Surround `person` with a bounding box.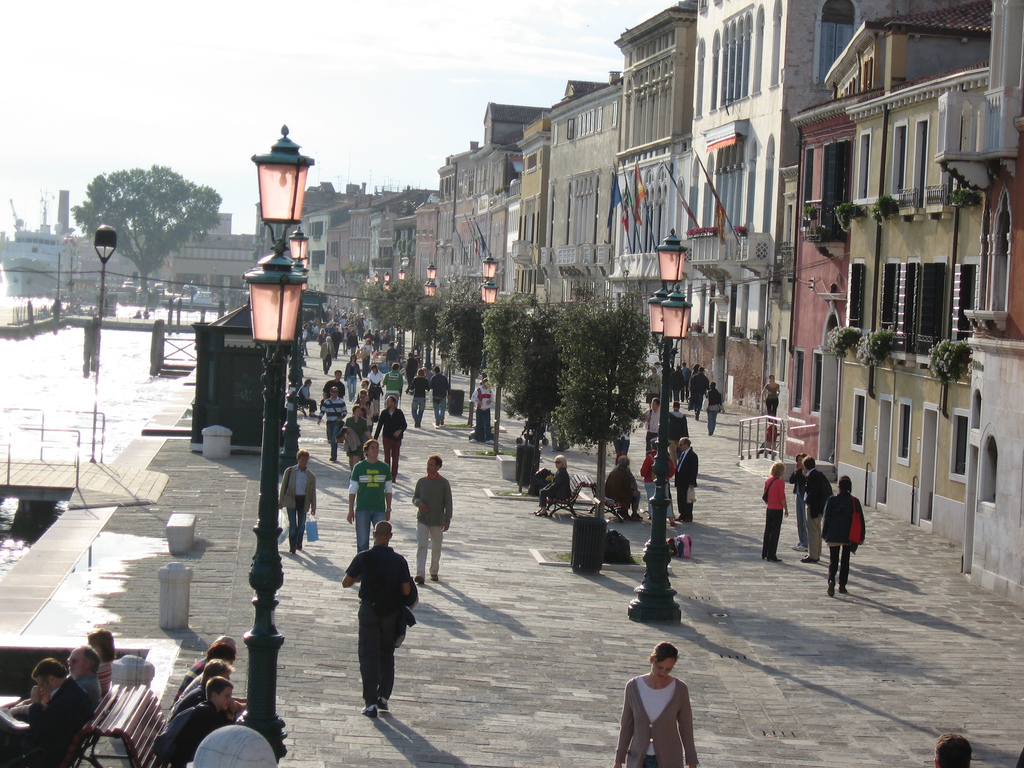
<box>637,399,662,452</box>.
